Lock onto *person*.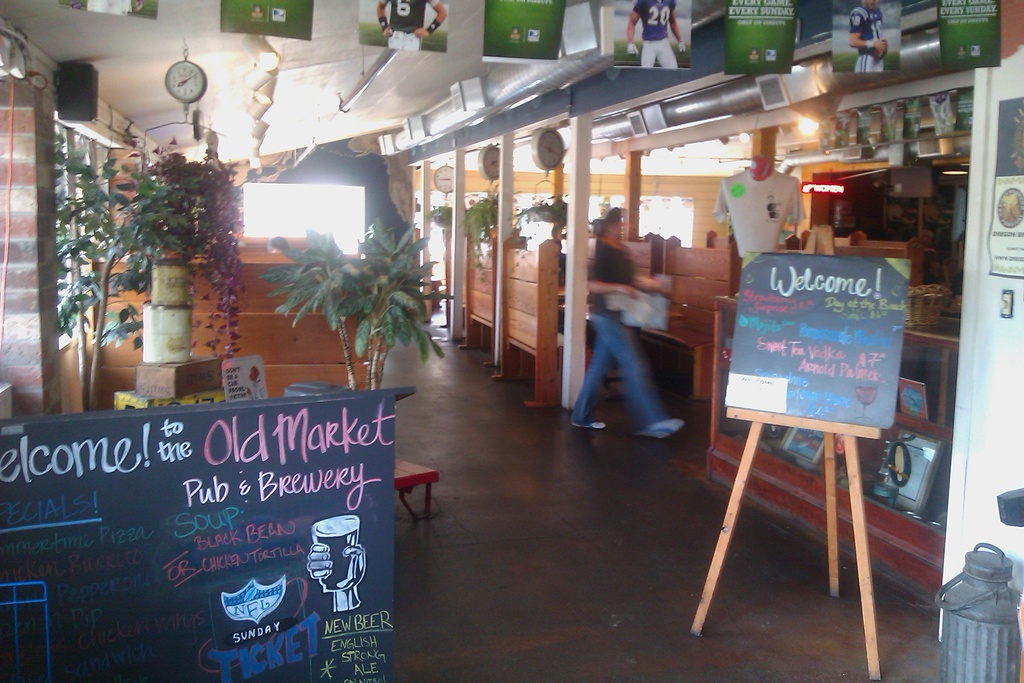
Locked: [x1=584, y1=235, x2=694, y2=467].
